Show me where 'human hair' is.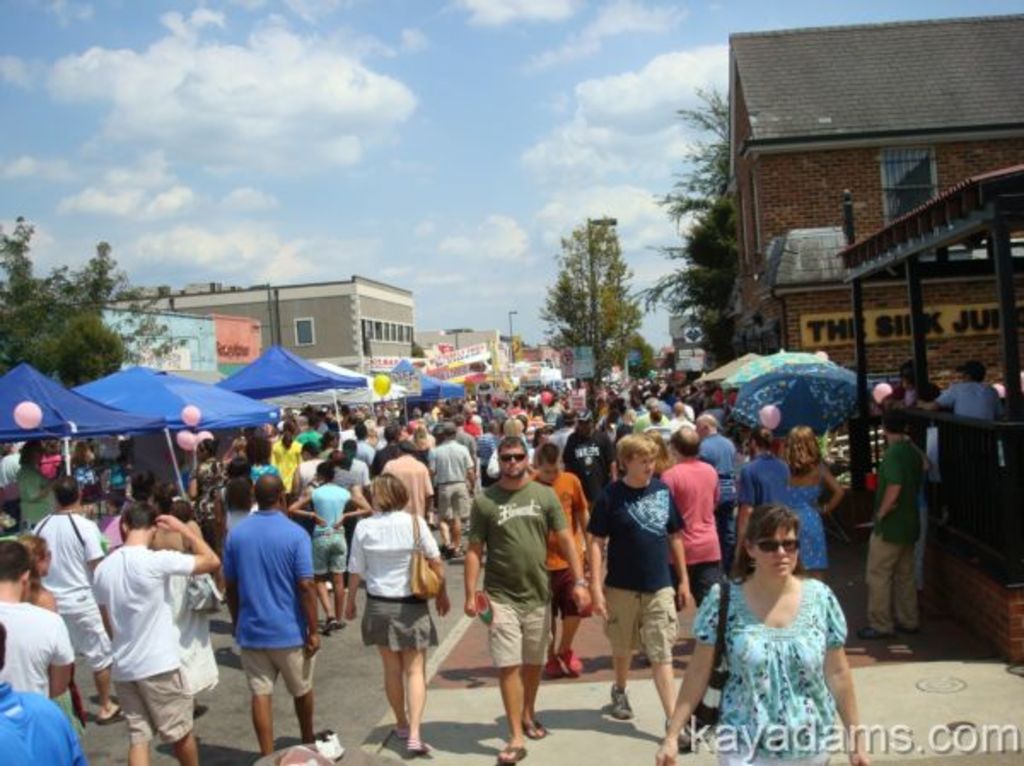
'human hair' is at left=785, top=423, right=821, bottom=478.
